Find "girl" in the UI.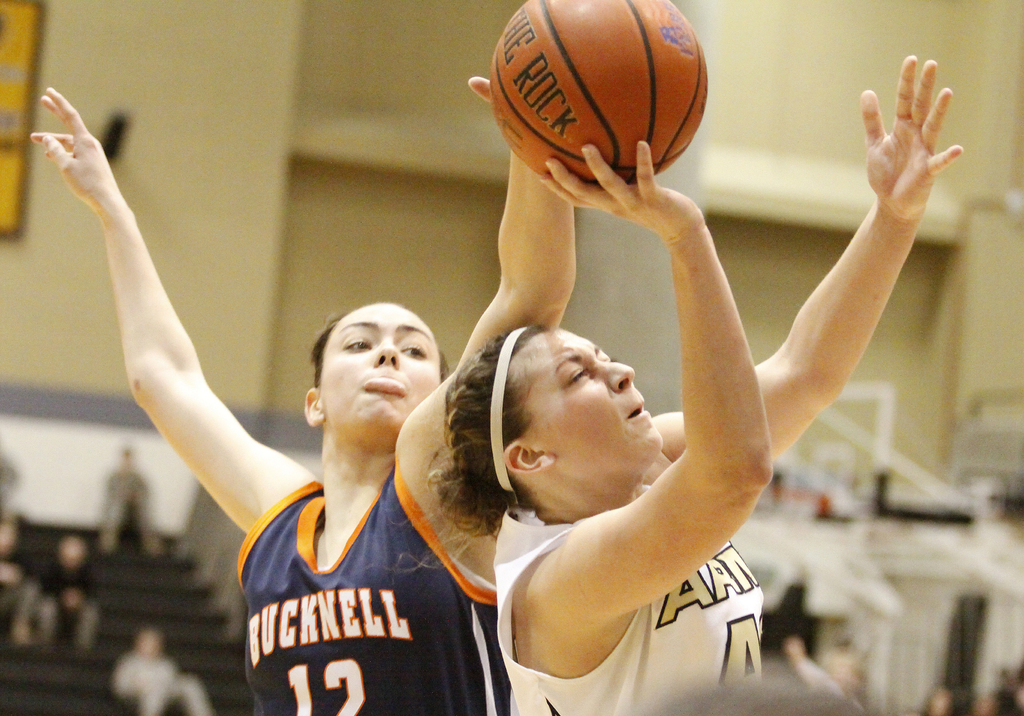
UI element at Rect(31, 77, 572, 715).
